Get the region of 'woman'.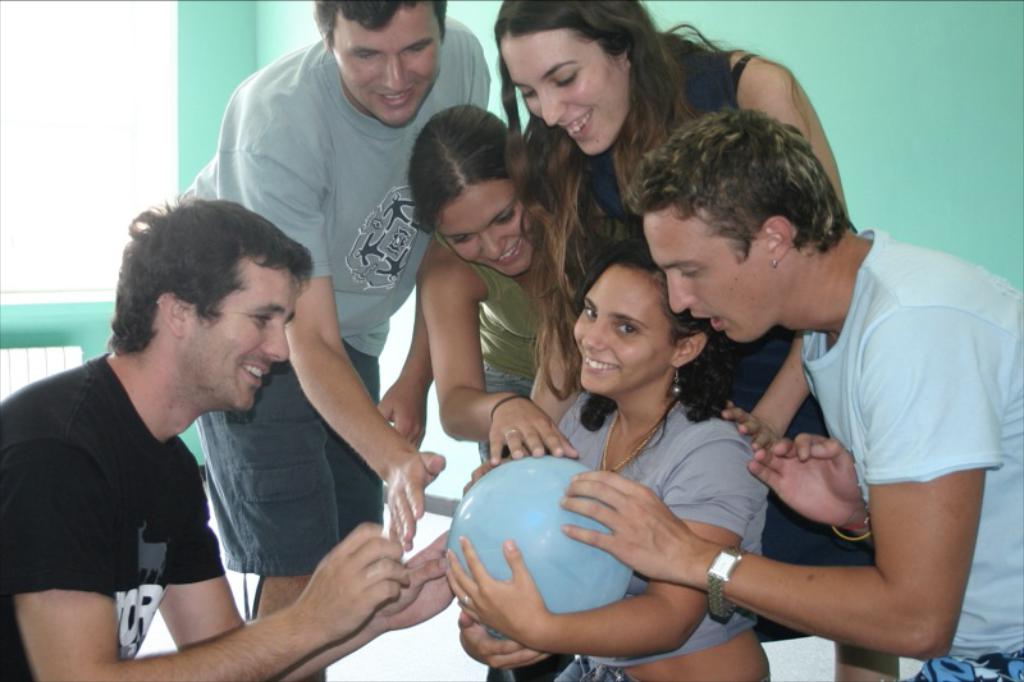
detection(407, 100, 576, 681).
